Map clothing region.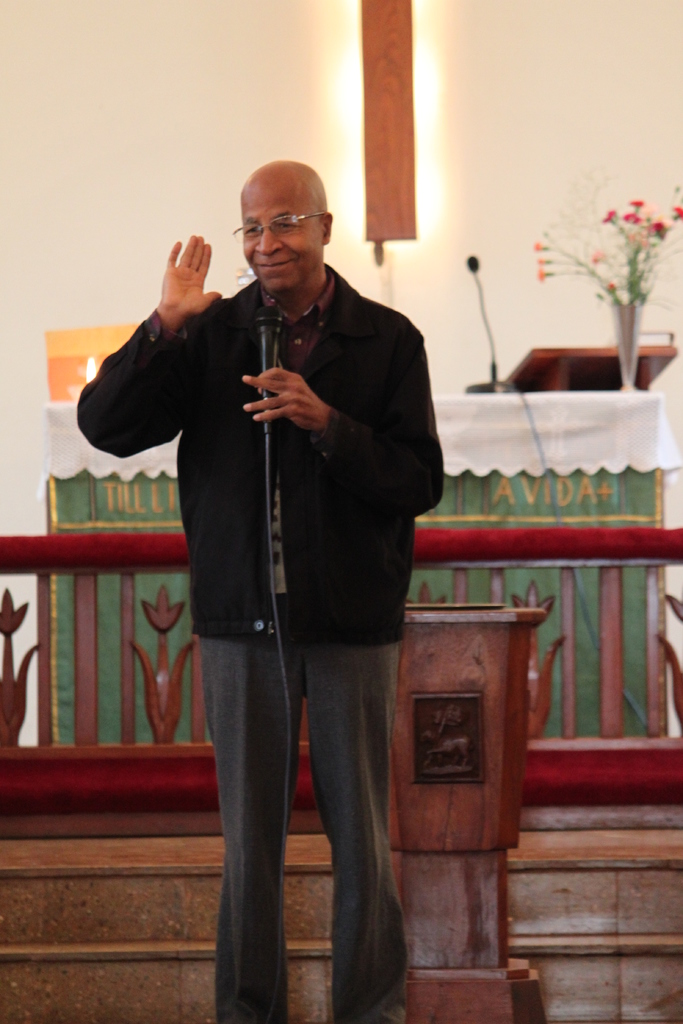
Mapped to 109,230,432,851.
